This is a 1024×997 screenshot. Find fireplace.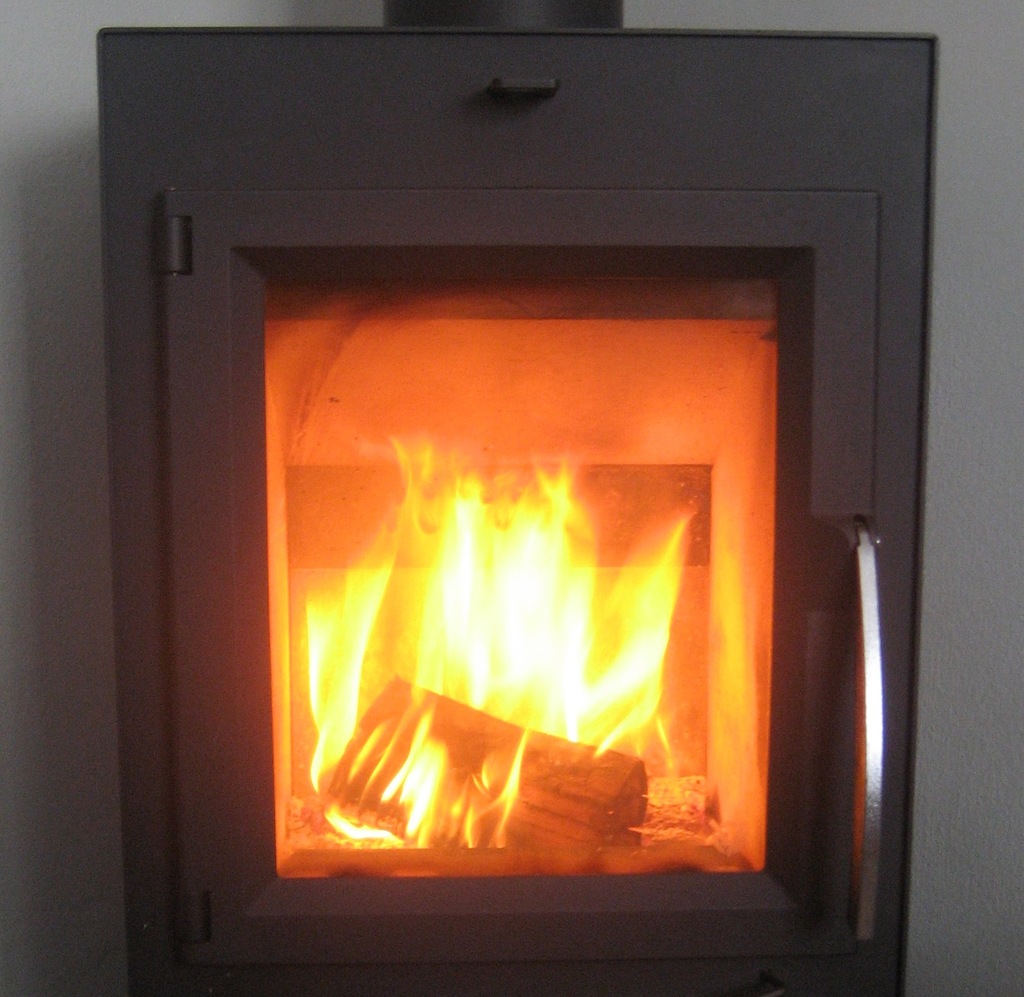
Bounding box: {"x1": 98, "y1": 0, "x2": 941, "y2": 996}.
